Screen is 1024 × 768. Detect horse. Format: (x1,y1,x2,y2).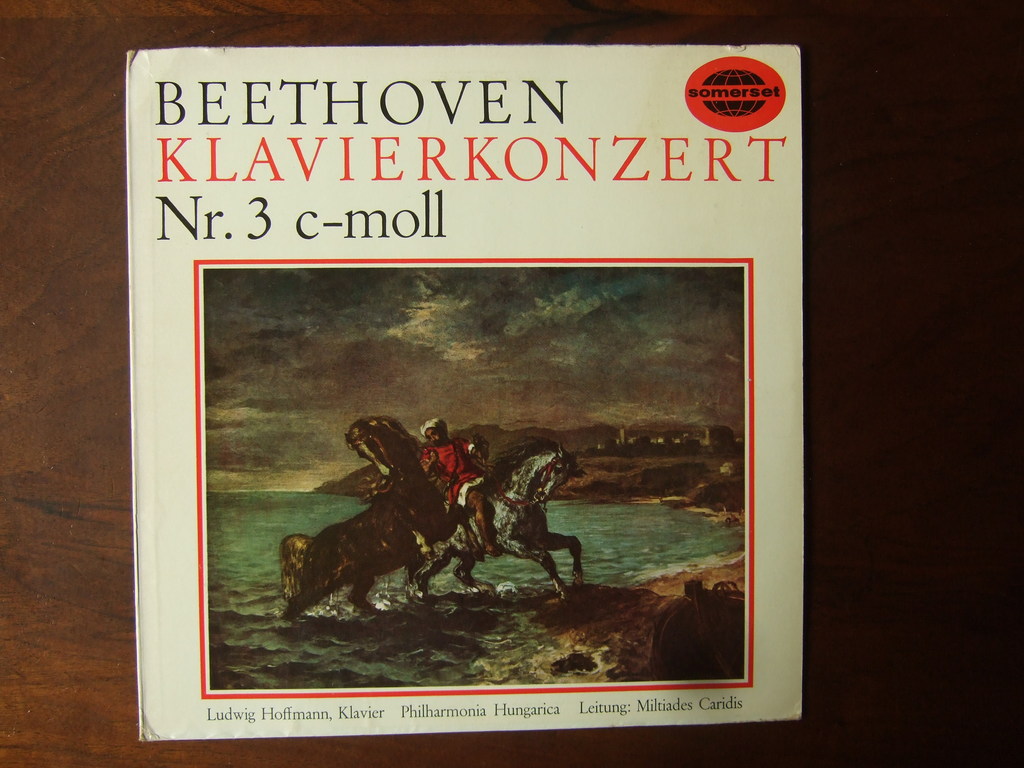
(276,420,461,620).
